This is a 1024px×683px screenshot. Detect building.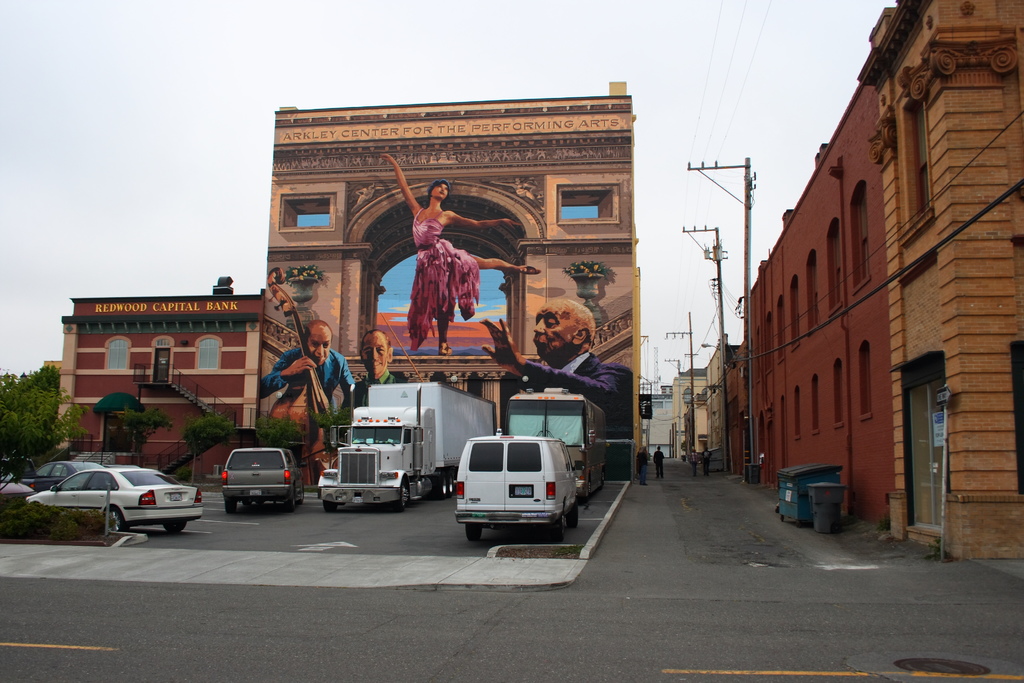
[x1=47, y1=82, x2=644, y2=477].
